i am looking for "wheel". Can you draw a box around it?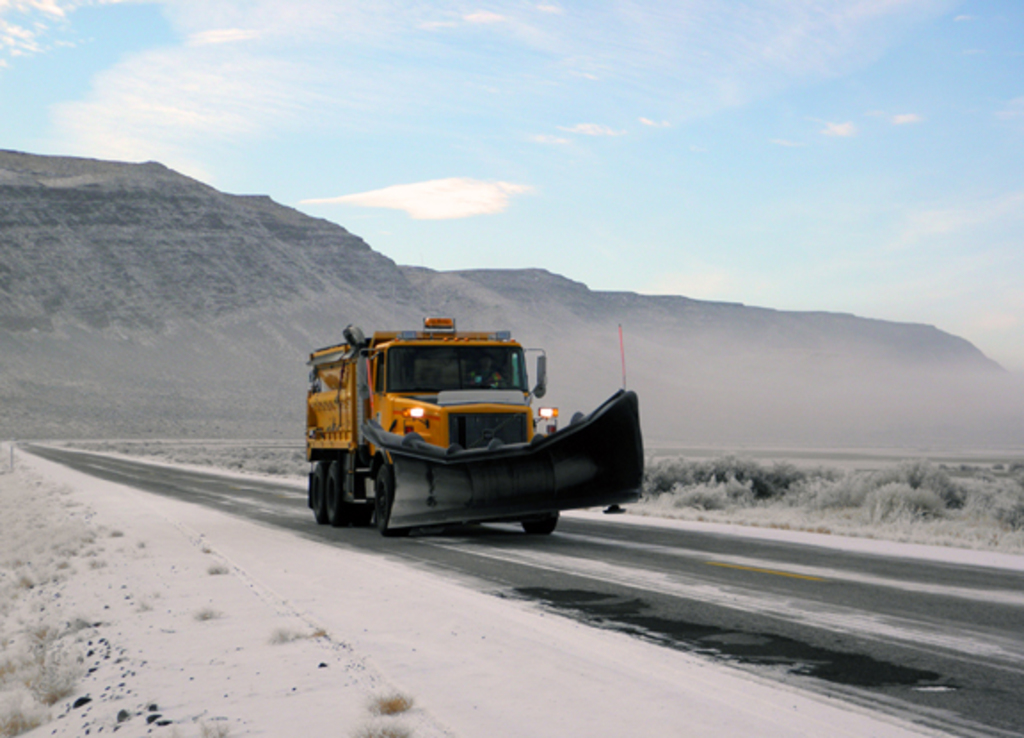
Sure, the bounding box is bbox=(311, 466, 325, 517).
